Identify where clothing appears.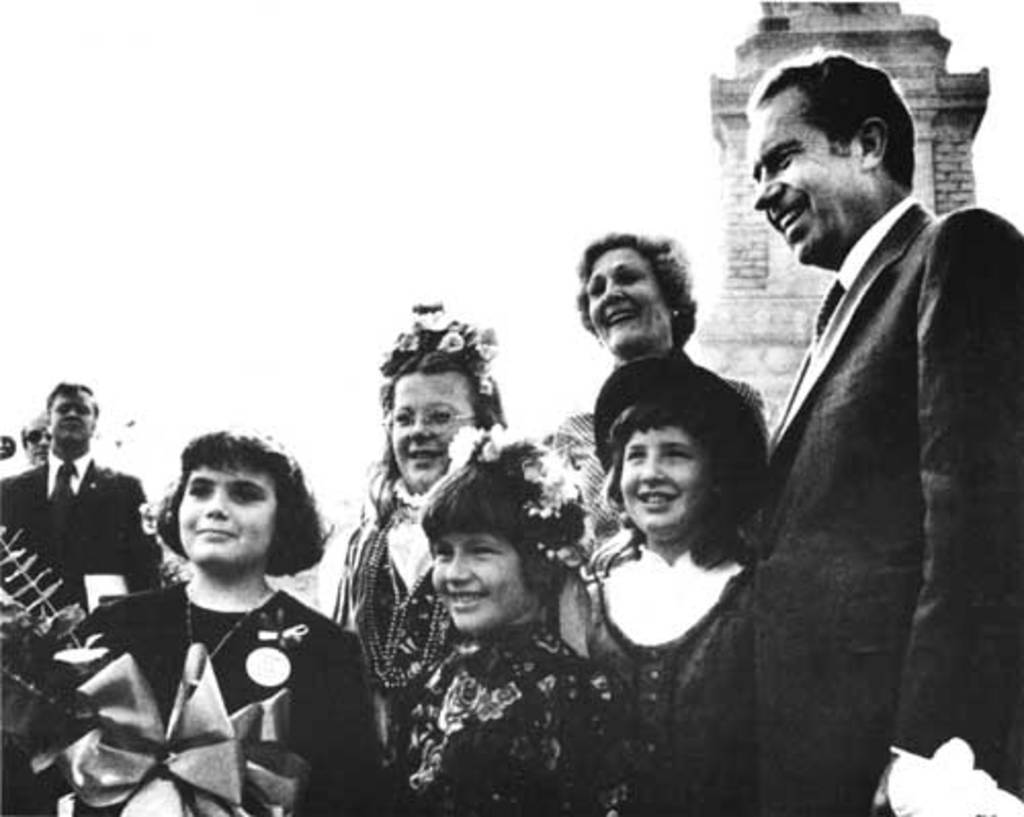
Appears at [left=430, top=672, right=641, bottom=815].
